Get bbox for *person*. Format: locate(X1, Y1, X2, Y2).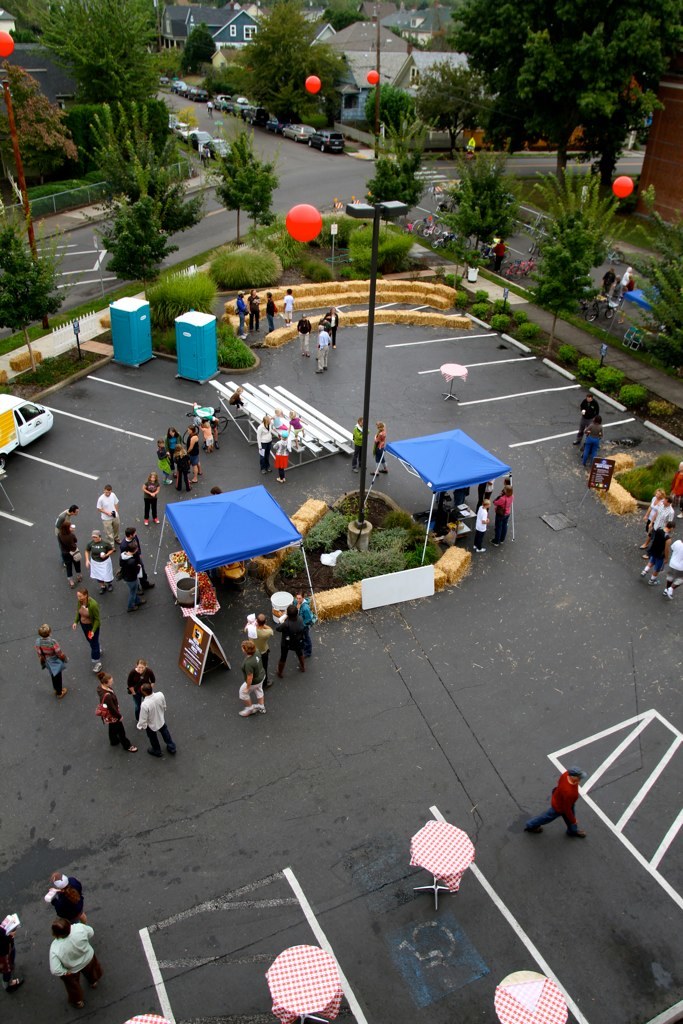
locate(94, 671, 146, 754).
